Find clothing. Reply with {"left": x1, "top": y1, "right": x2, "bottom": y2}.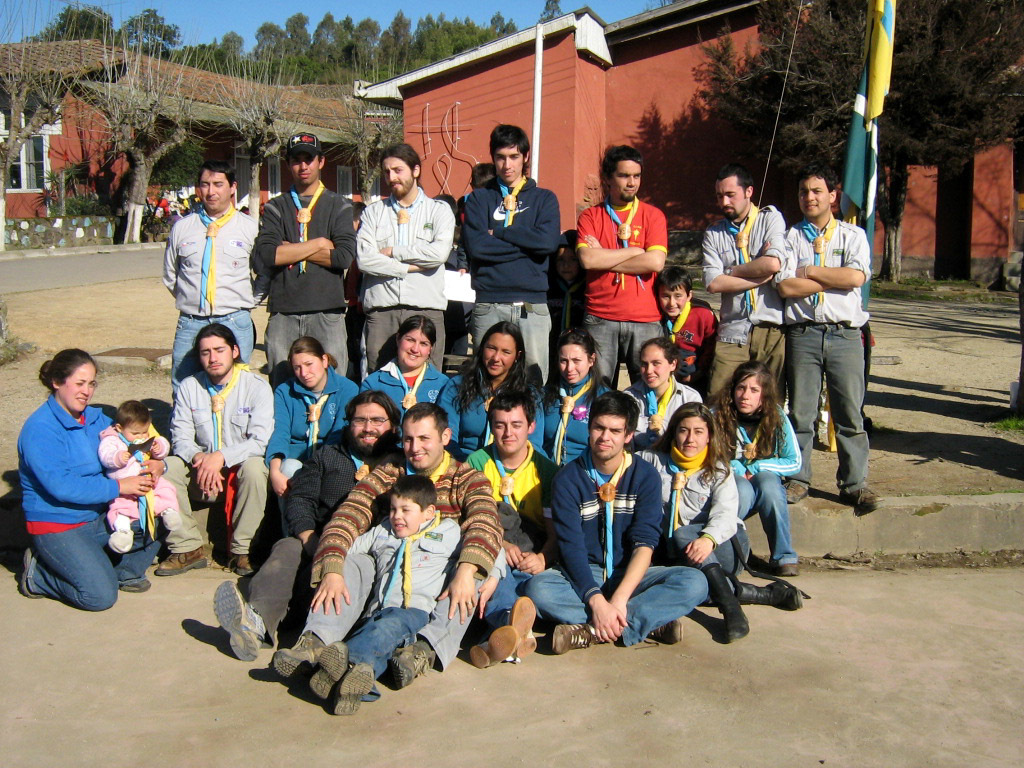
{"left": 482, "top": 441, "right": 560, "bottom": 638}.
